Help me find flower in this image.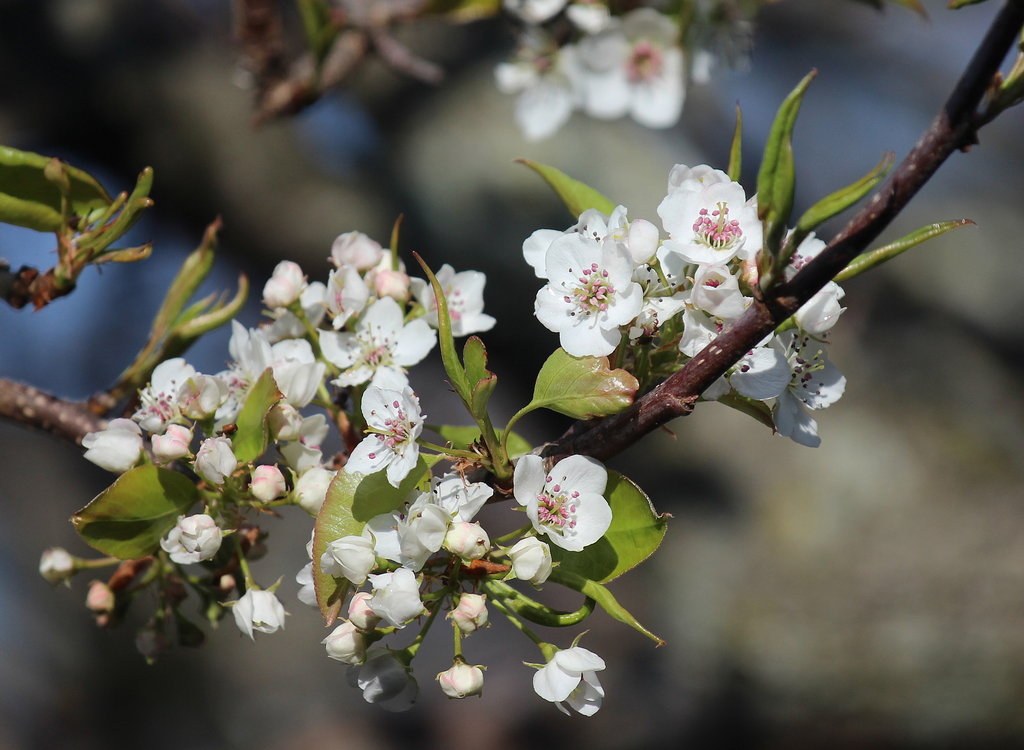
Found it: [x1=539, y1=201, x2=667, y2=358].
